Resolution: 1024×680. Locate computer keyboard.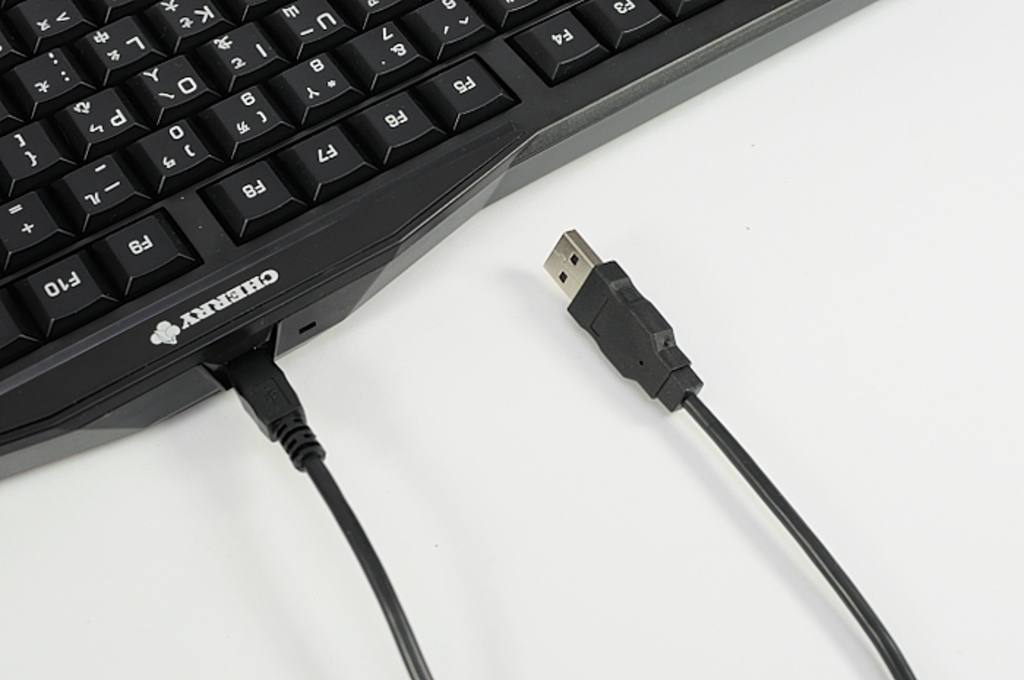
bbox=(0, 0, 876, 481).
